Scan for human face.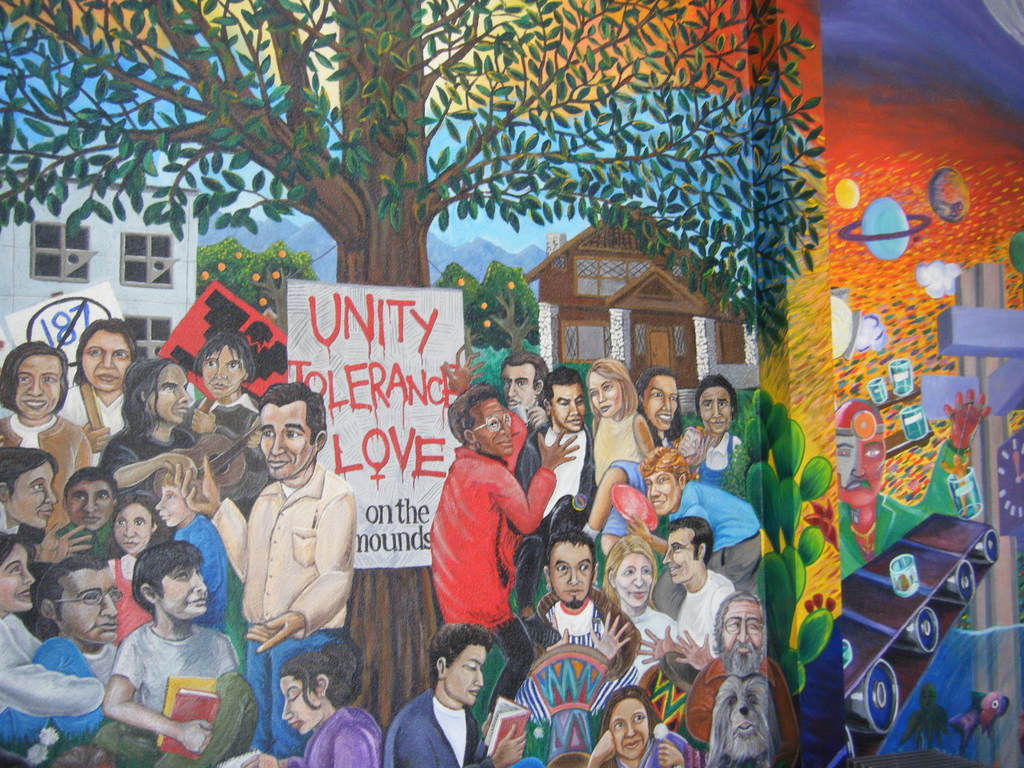
Scan result: detection(836, 435, 887, 509).
